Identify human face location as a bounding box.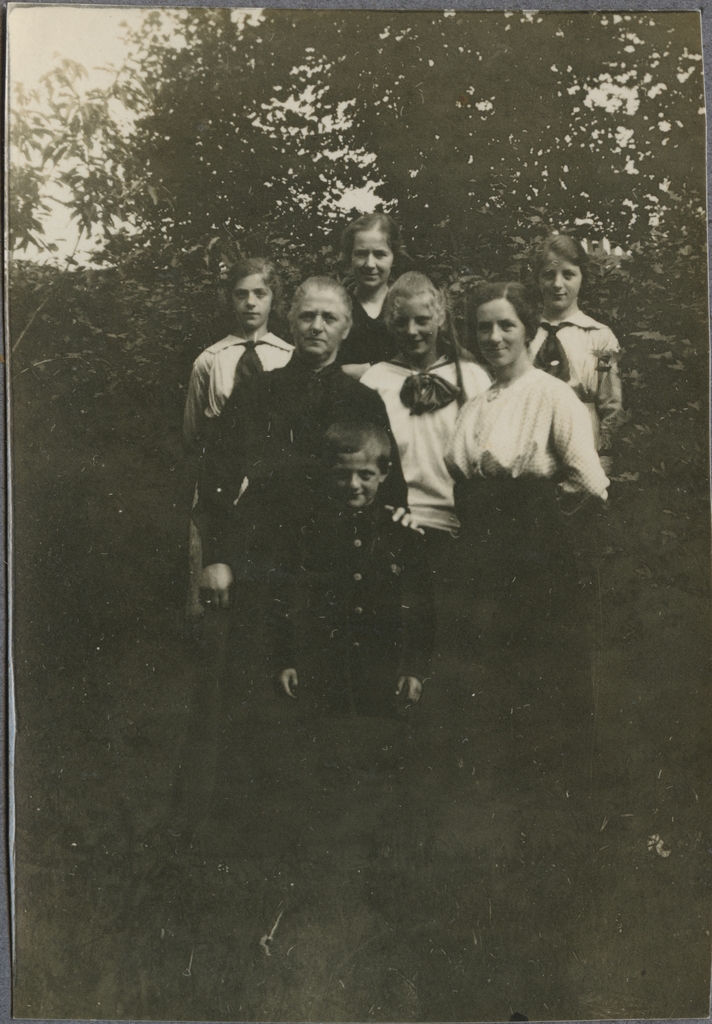
select_region(231, 273, 271, 330).
